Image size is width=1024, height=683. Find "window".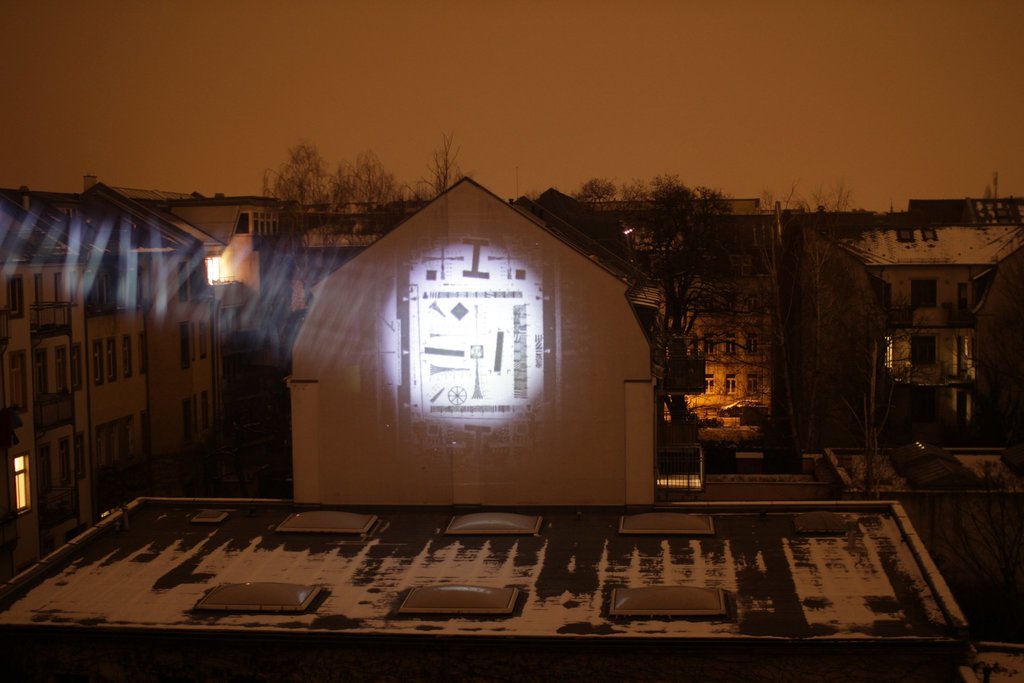
box=[748, 374, 758, 395].
